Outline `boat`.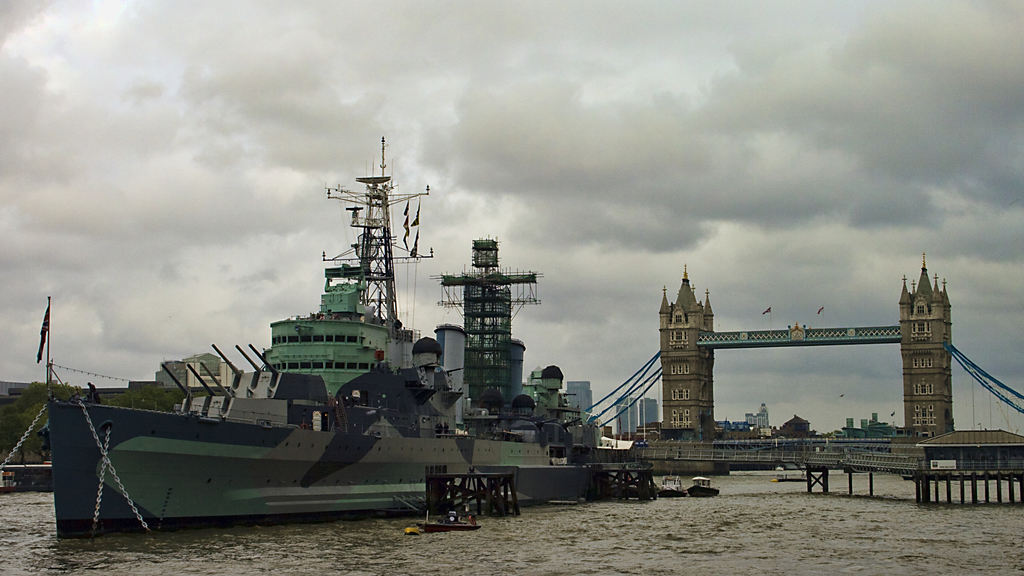
Outline: x1=47 y1=138 x2=629 y2=538.
